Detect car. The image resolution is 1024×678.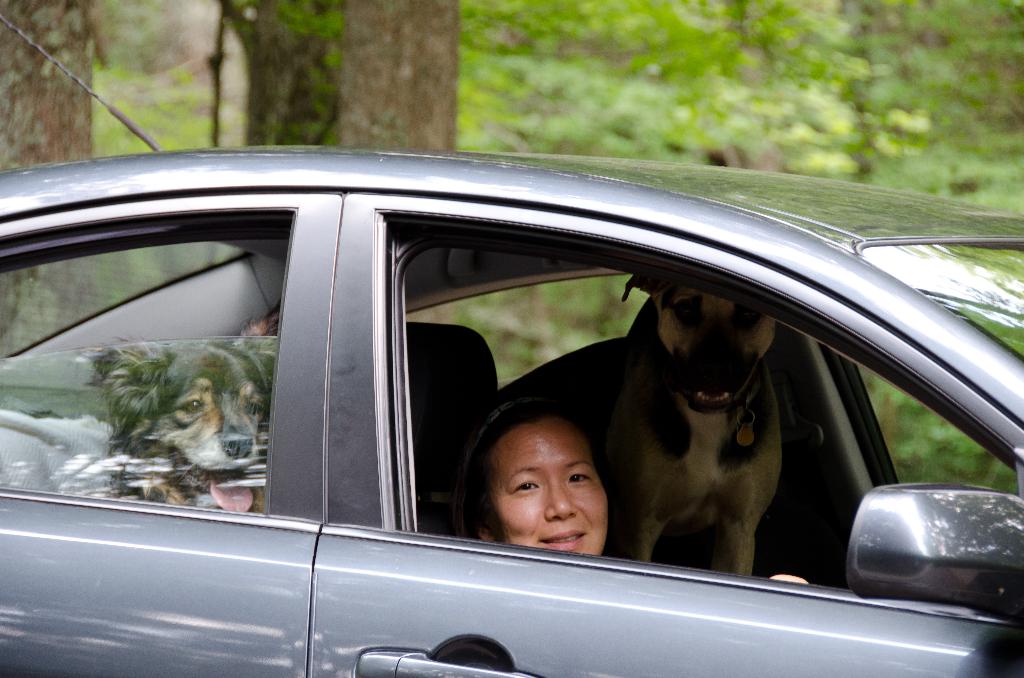
detection(0, 13, 1023, 677).
